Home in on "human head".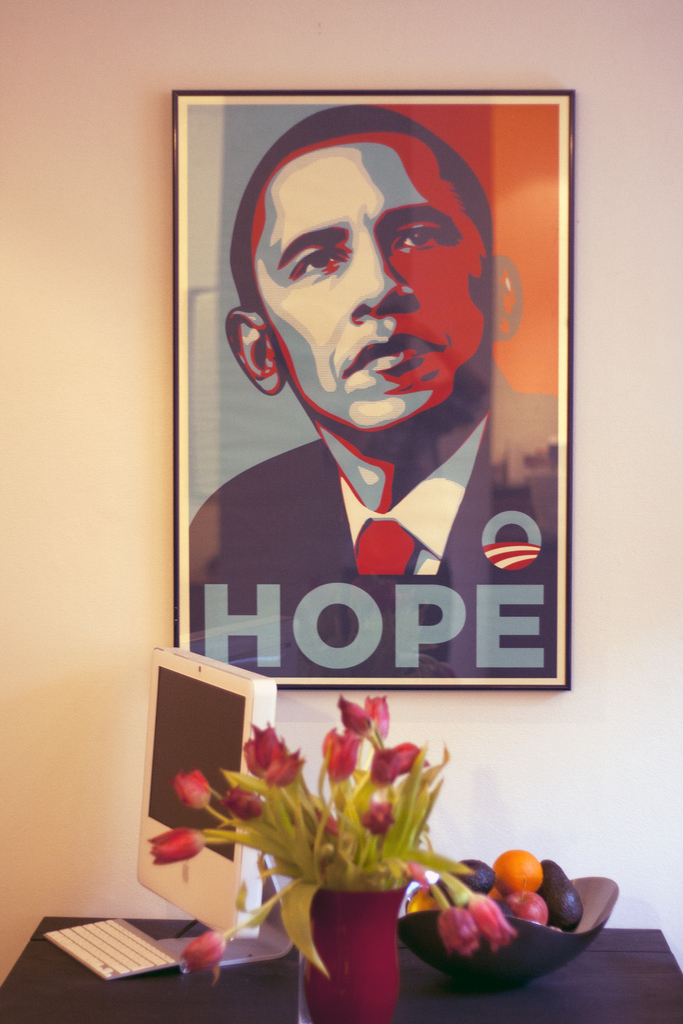
Homed in at 229,106,520,442.
